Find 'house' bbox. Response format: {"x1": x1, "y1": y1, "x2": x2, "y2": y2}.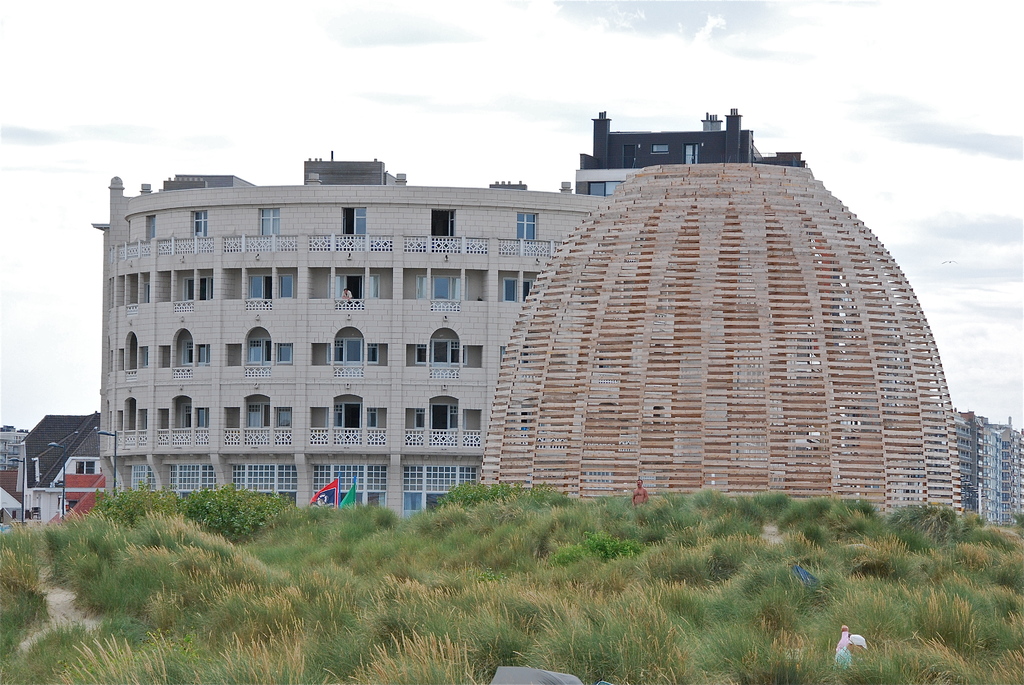
{"x1": 100, "y1": 303, "x2": 152, "y2": 386}.
